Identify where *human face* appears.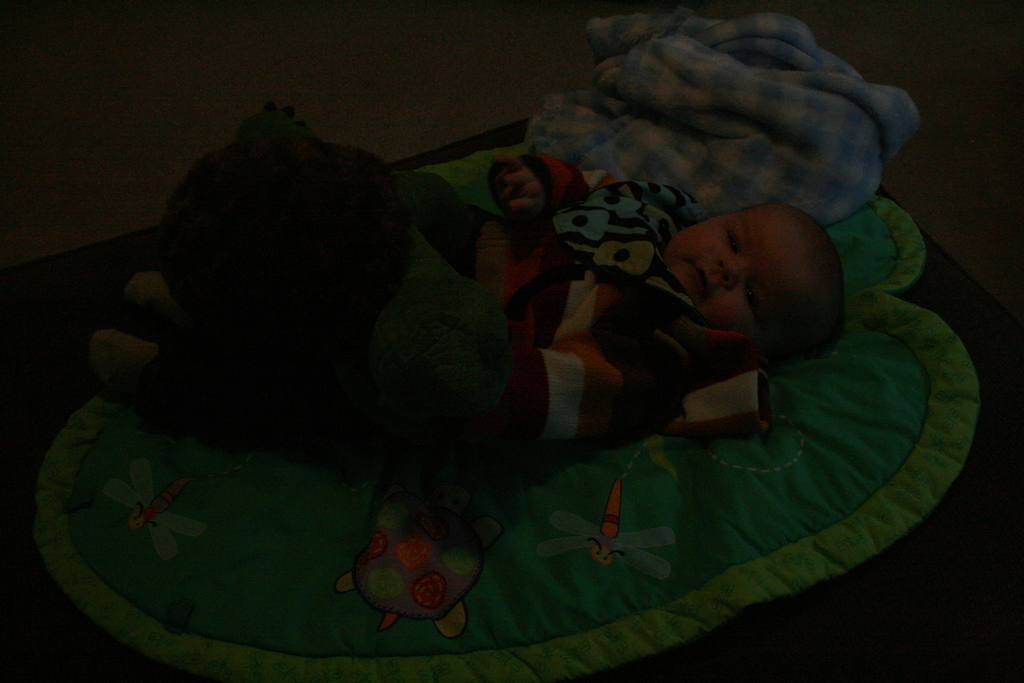
Appears at (x1=666, y1=206, x2=822, y2=331).
